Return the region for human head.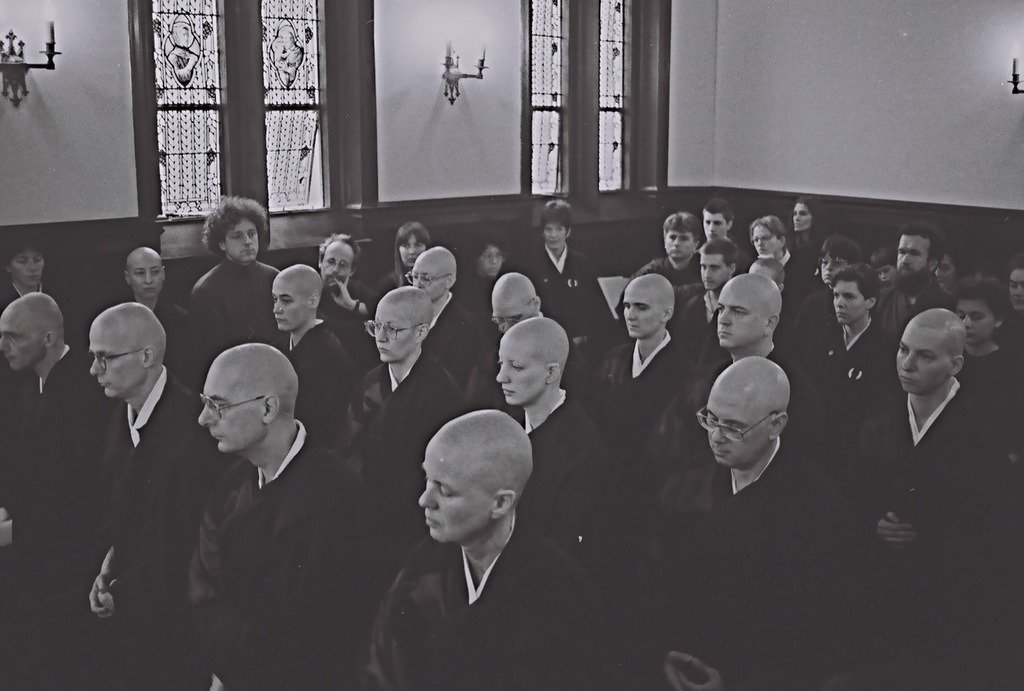
896 308 966 399.
